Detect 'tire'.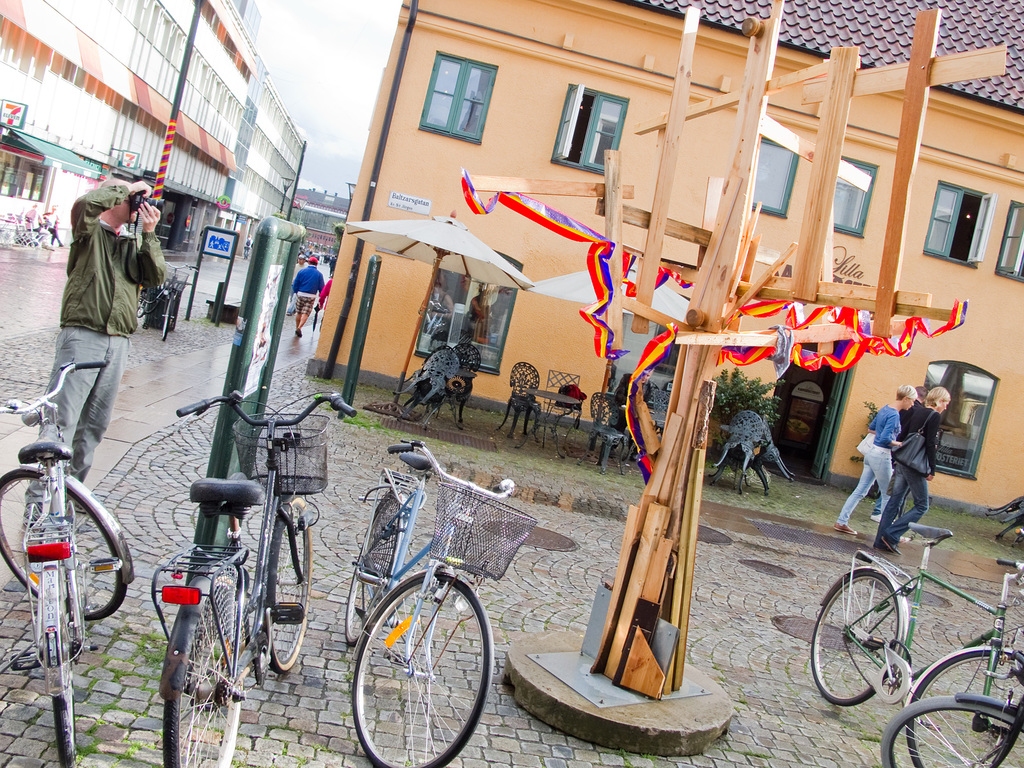
Detected at [left=346, top=552, right=493, bottom=752].
